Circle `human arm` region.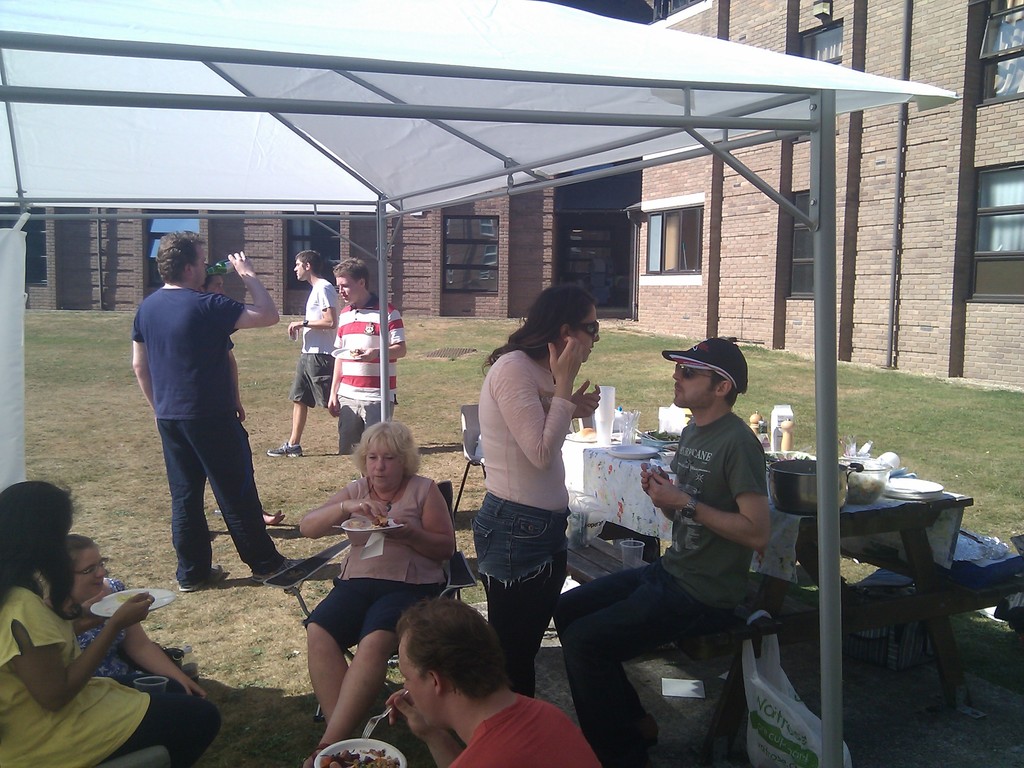
Region: bbox=[636, 457, 676, 525].
